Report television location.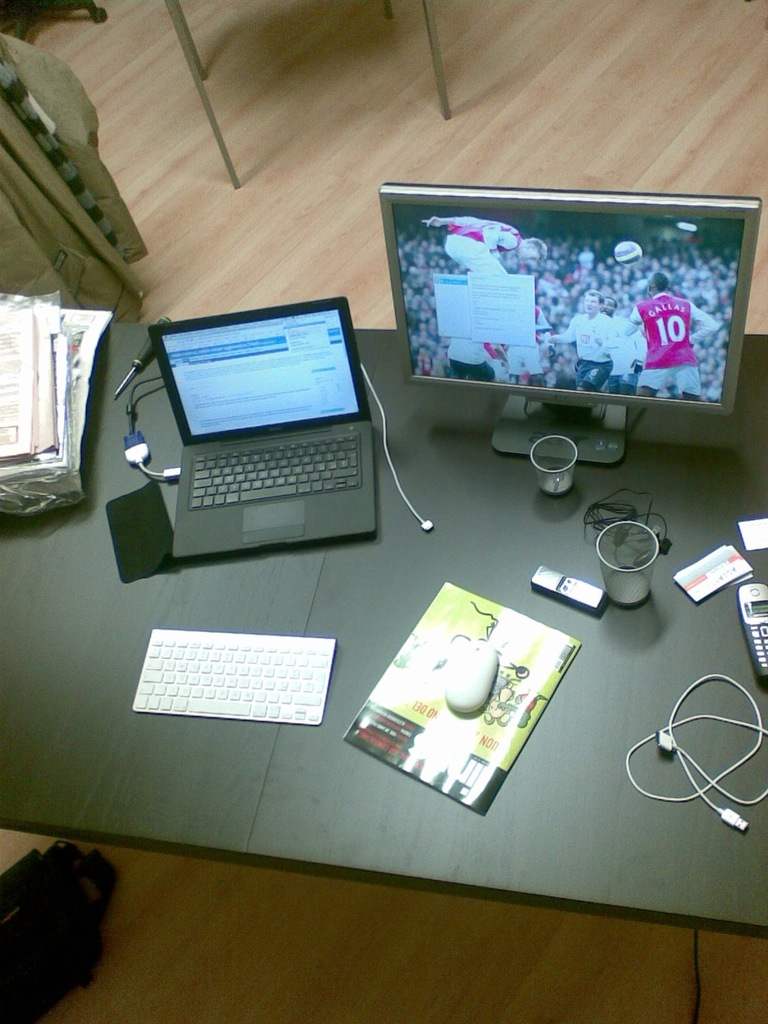
Report: (374,168,762,479).
